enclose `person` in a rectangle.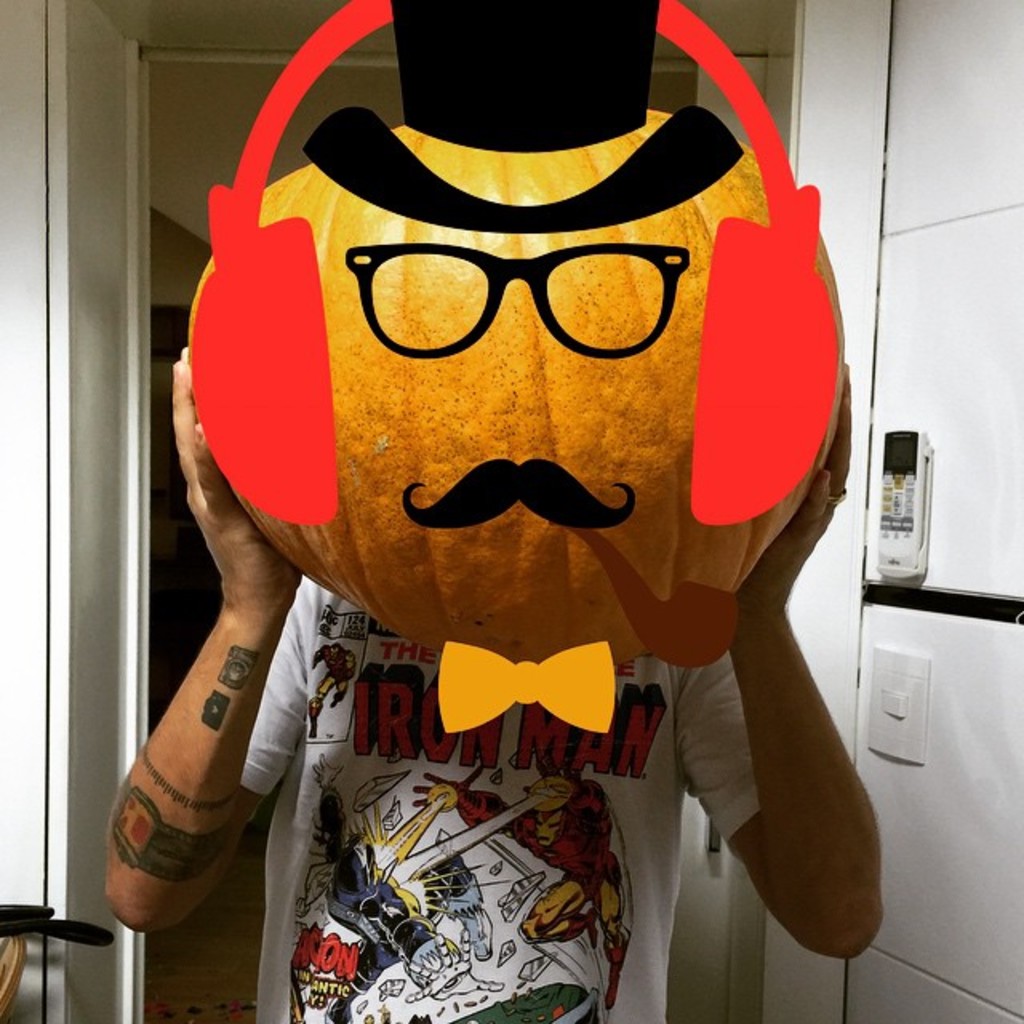
box=[101, 338, 896, 1022].
